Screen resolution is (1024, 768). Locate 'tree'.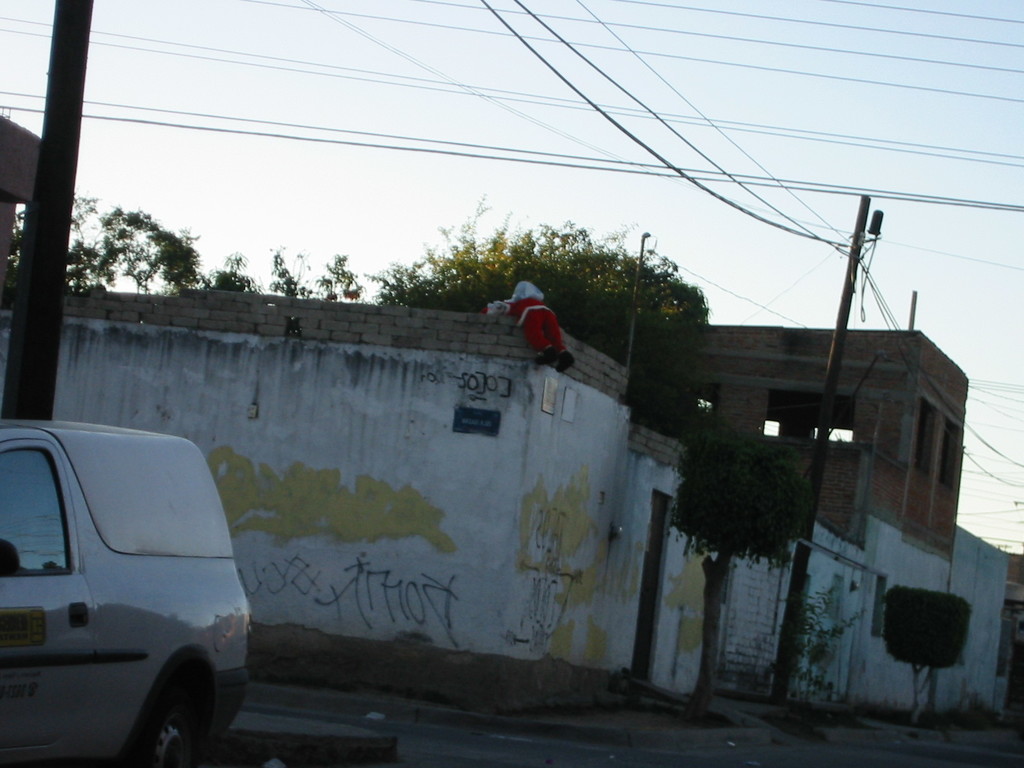
x1=367, y1=190, x2=711, y2=362.
